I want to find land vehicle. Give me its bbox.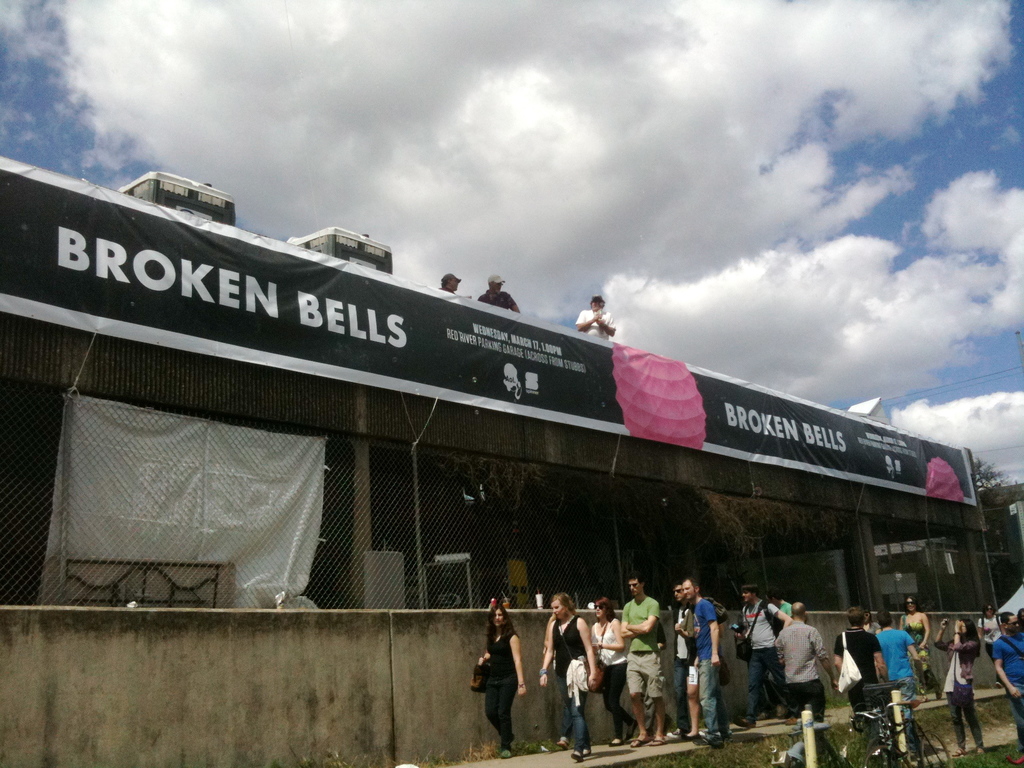
(left=851, top=695, right=950, bottom=767).
